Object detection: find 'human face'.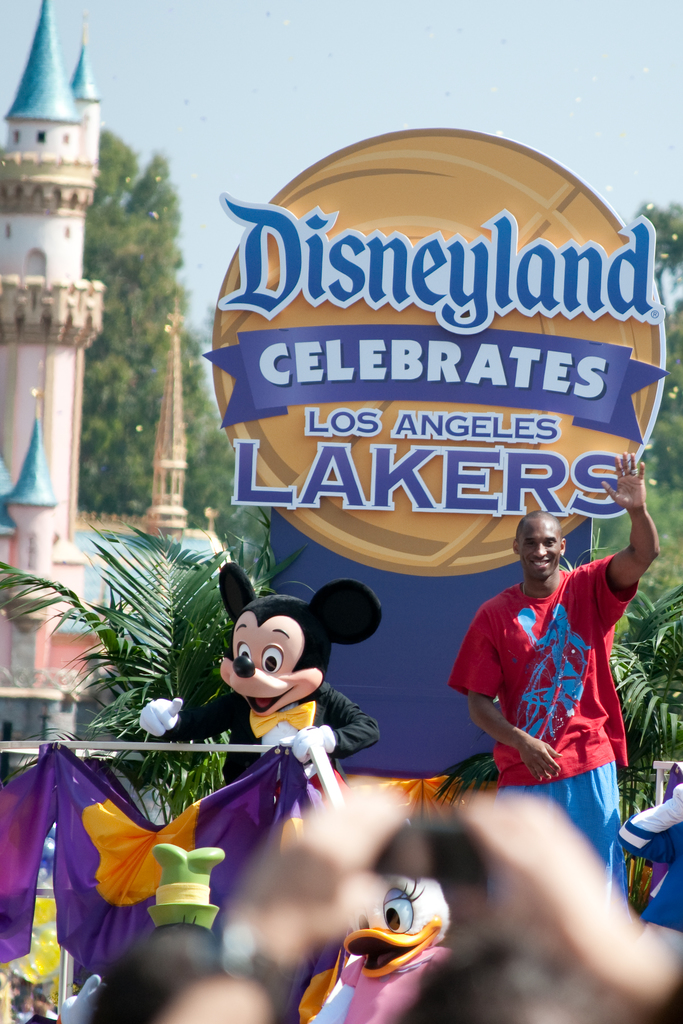
<bbox>172, 977, 270, 1023</bbox>.
